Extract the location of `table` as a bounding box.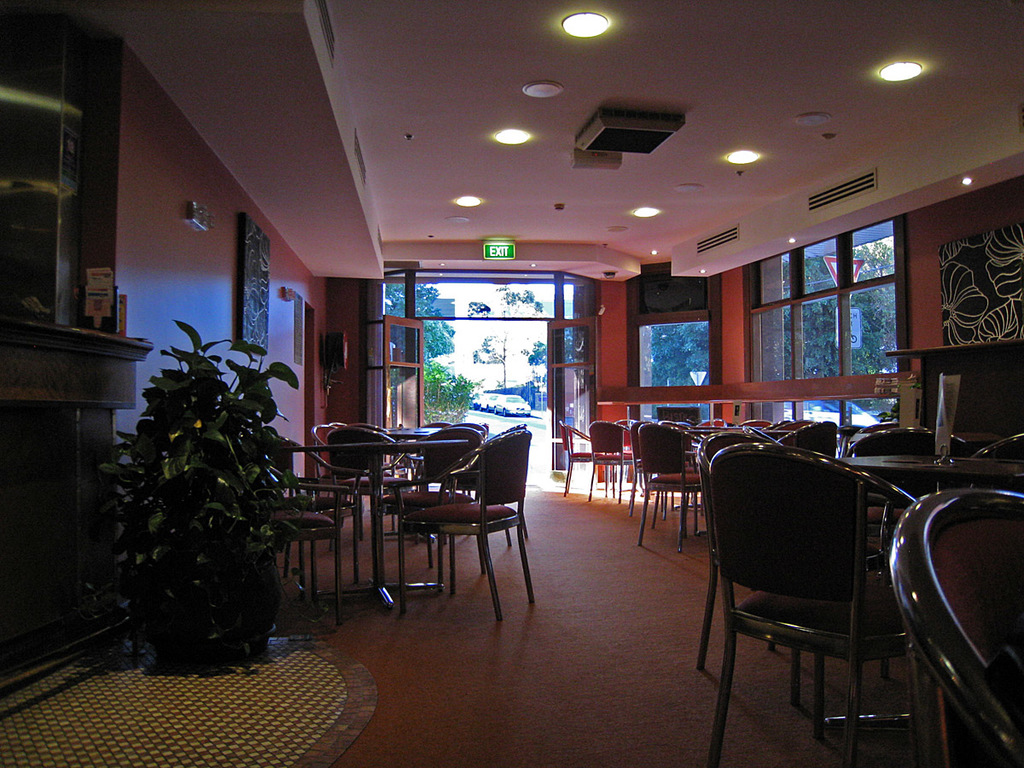
[281, 428, 504, 598].
